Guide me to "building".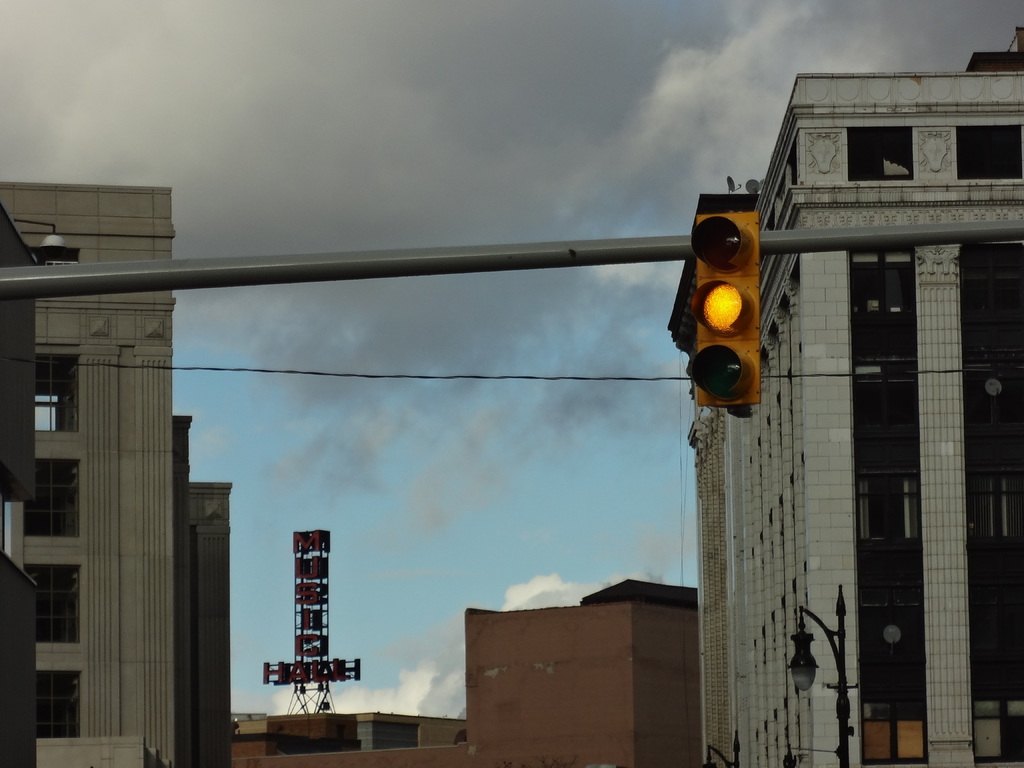
Guidance: 691:27:1021:765.
